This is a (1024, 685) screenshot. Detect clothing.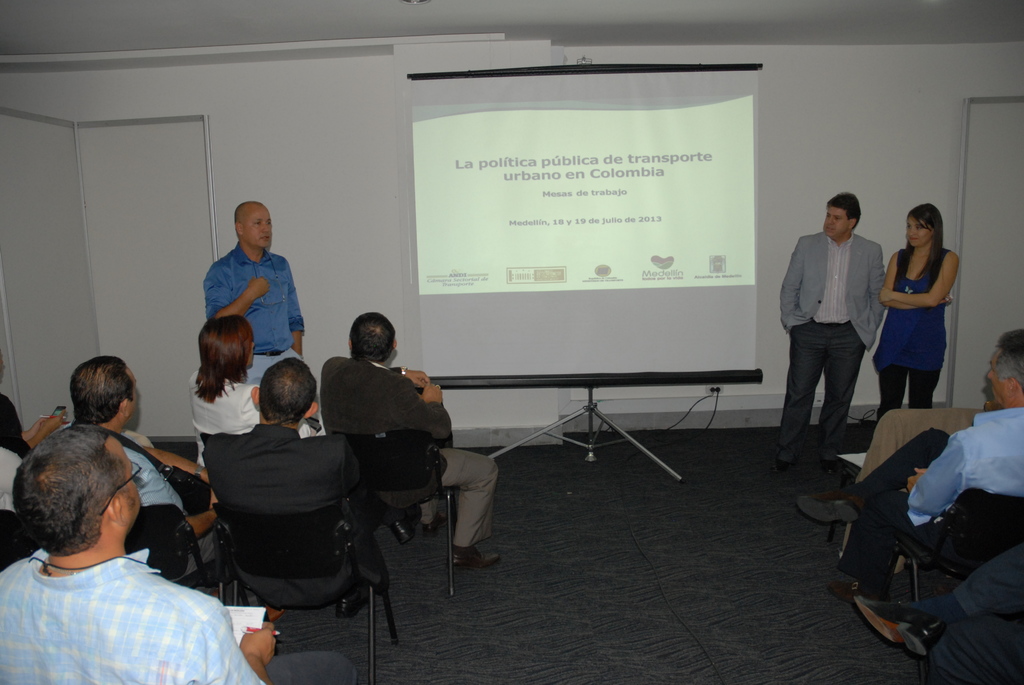
locate(773, 227, 896, 469).
